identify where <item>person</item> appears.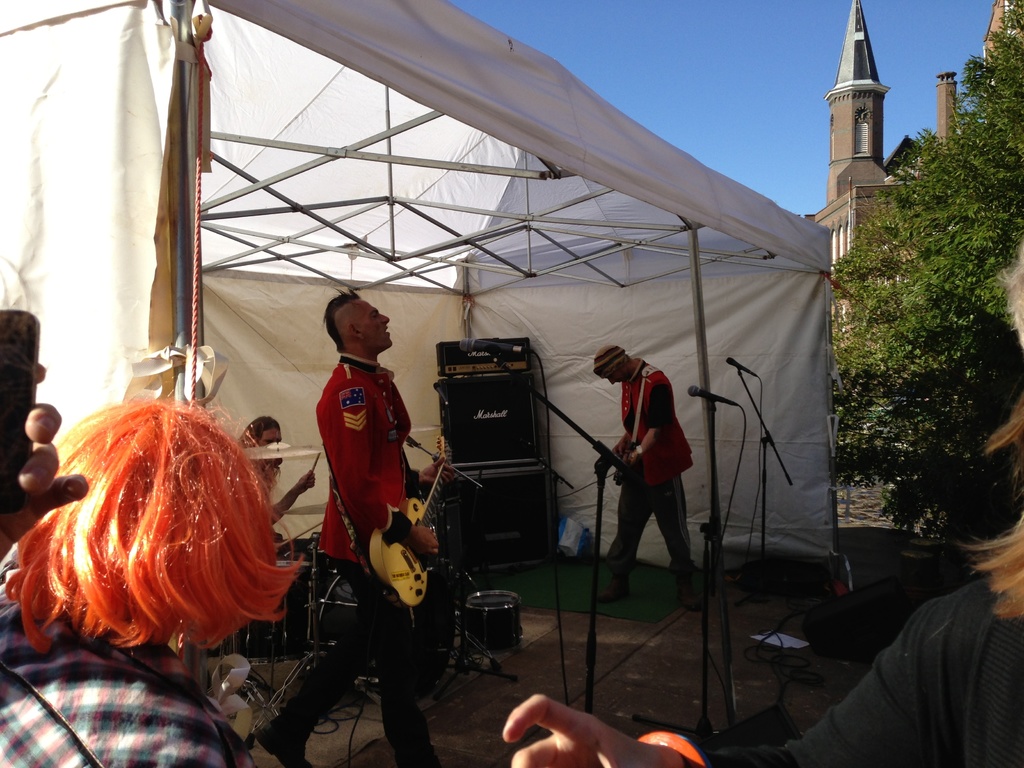
Appears at crop(608, 325, 703, 598).
